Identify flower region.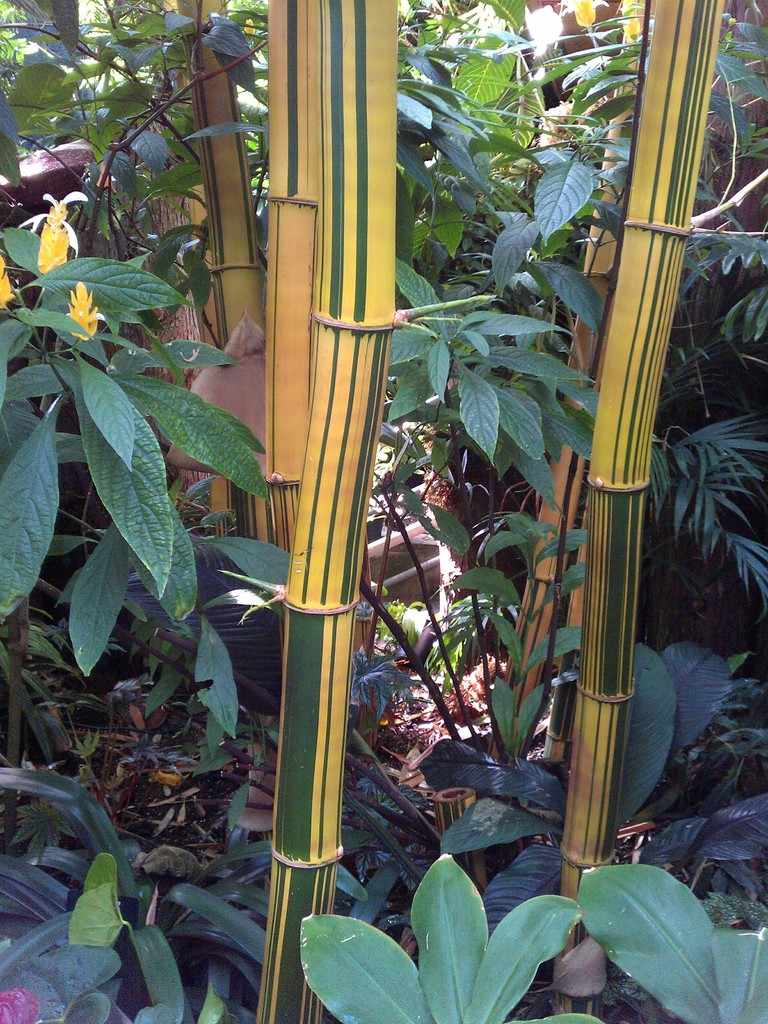
Region: rect(39, 188, 90, 275).
